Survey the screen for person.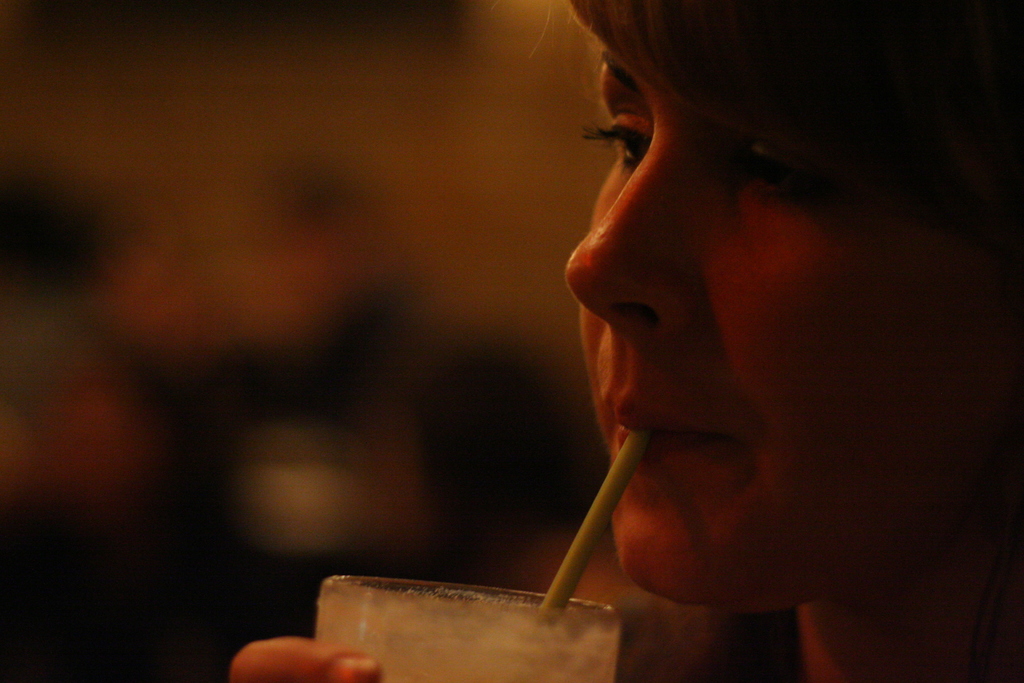
Survey found: (337,0,974,671).
